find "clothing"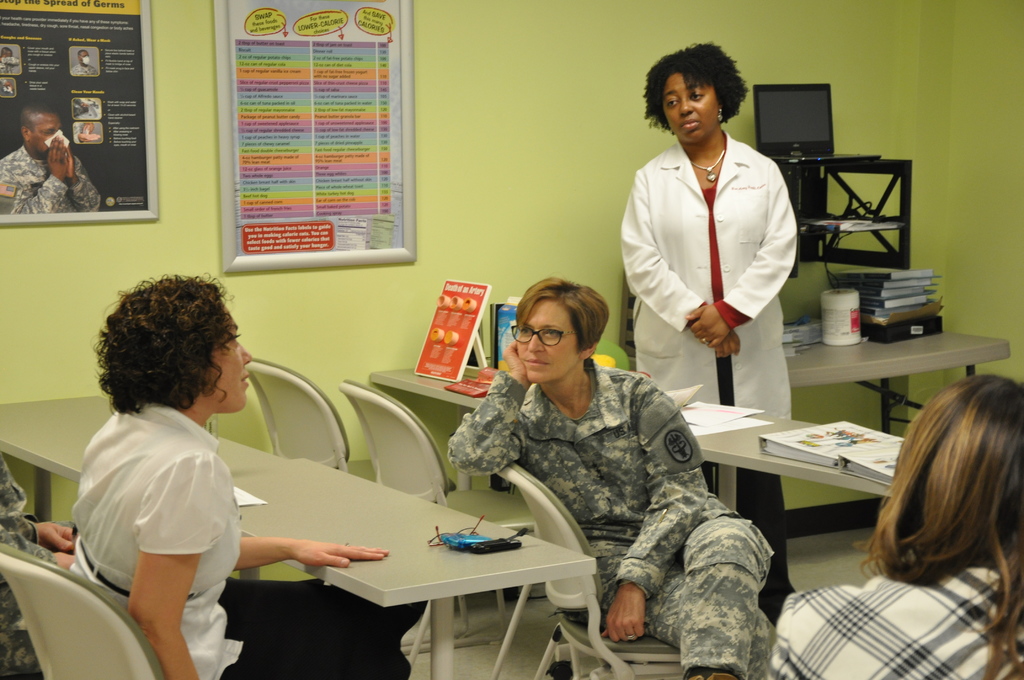
[1,450,69,679]
